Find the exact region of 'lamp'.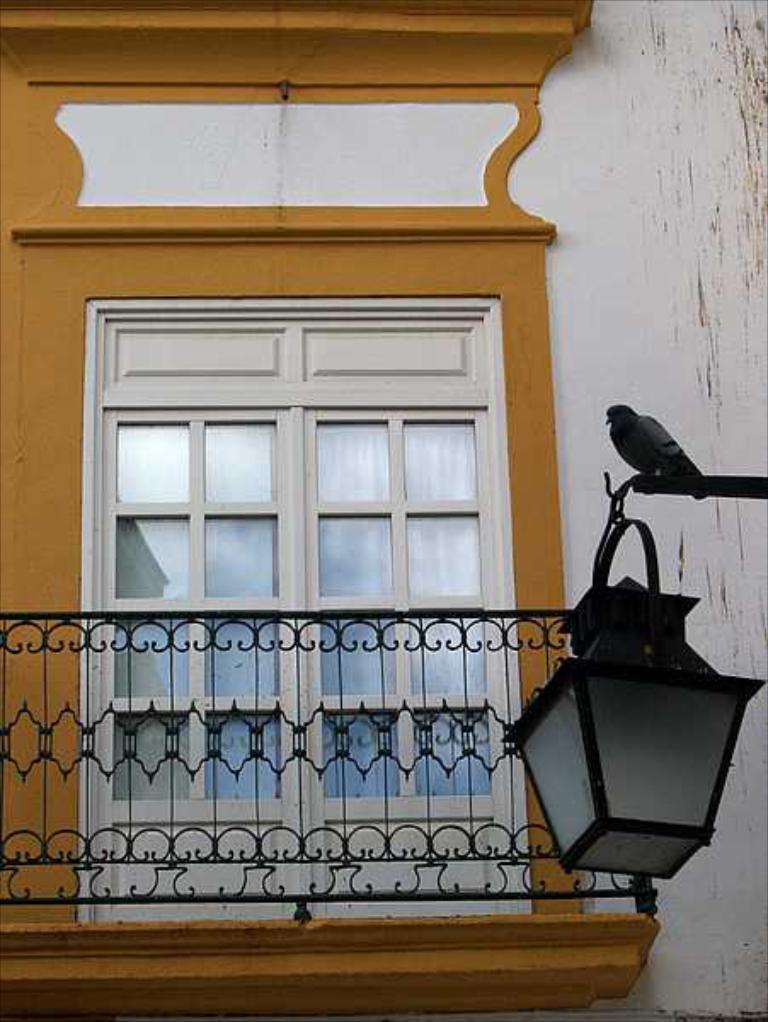
Exact region: (518,514,748,952).
